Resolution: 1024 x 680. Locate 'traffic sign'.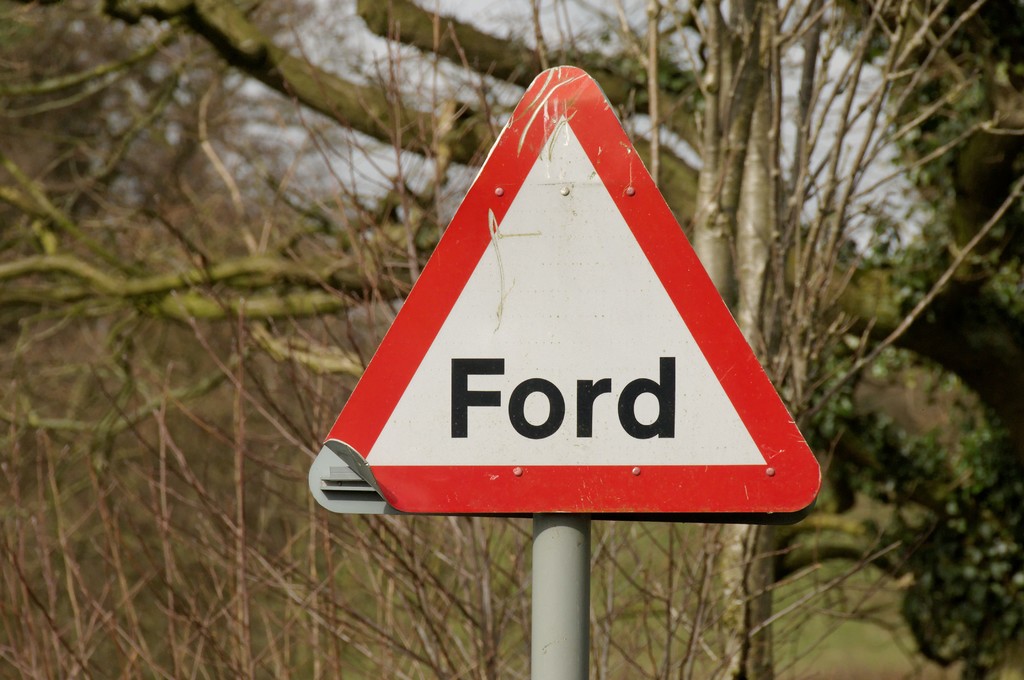
<box>303,67,827,512</box>.
